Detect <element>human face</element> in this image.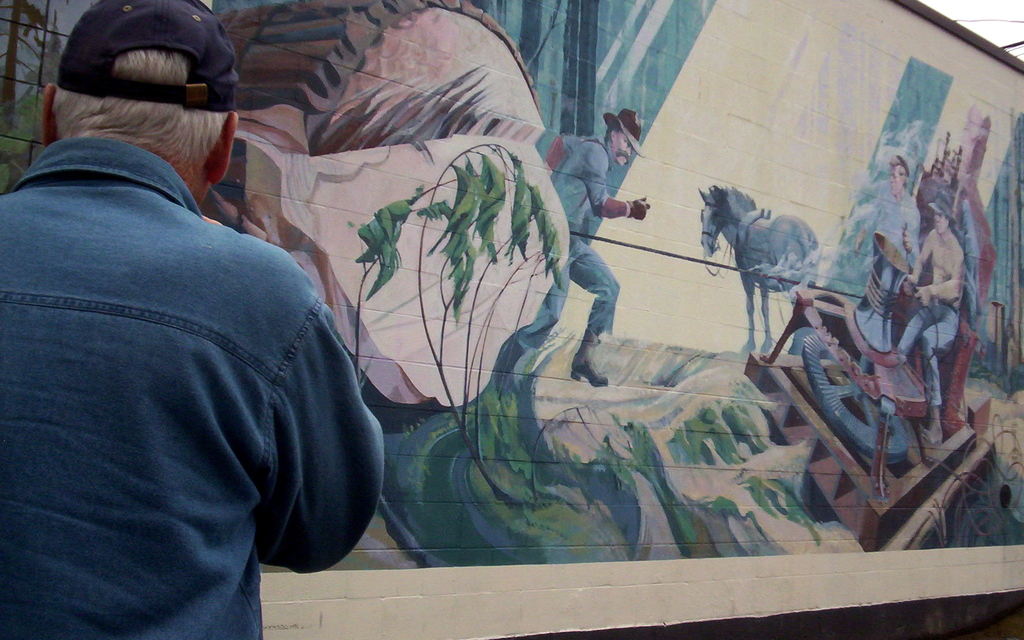
Detection: <box>889,165,903,196</box>.
